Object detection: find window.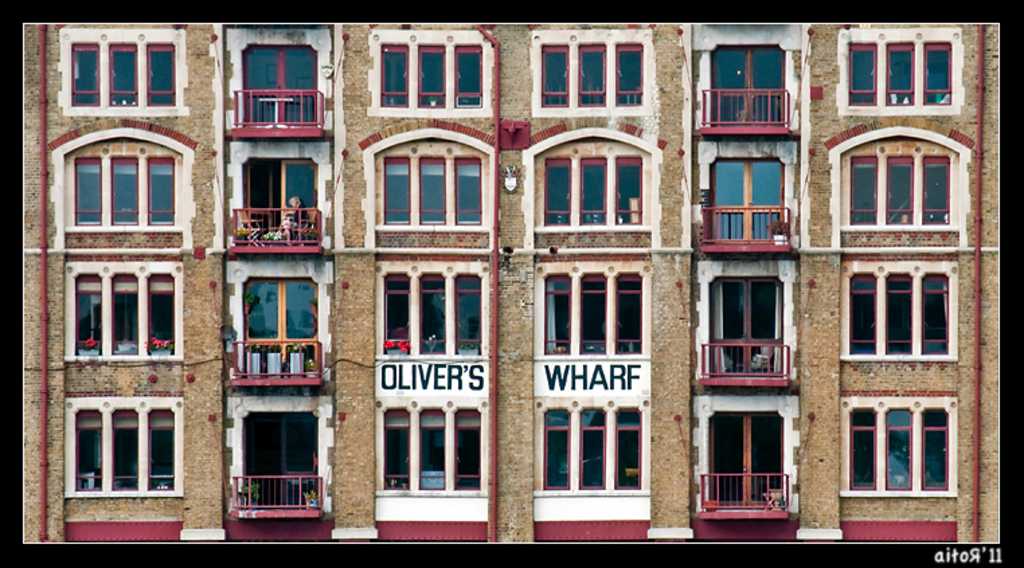
(x1=884, y1=38, x2=918, y2=109).
